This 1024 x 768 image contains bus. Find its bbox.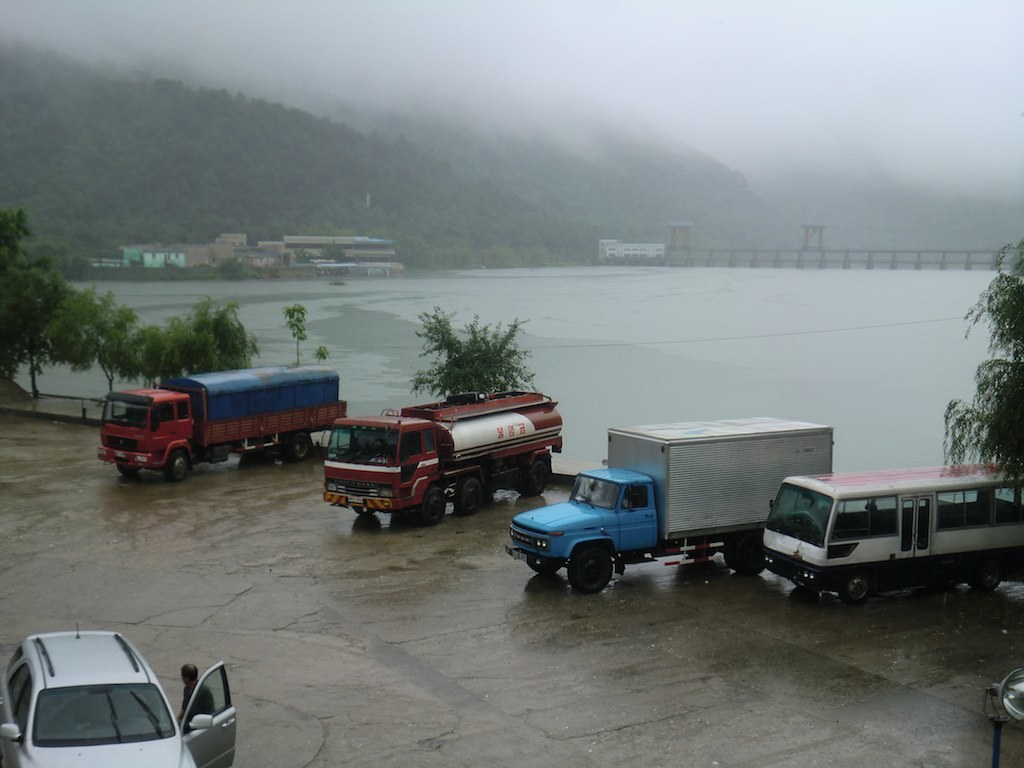
bbox=[757, 455, 1023, 611].
